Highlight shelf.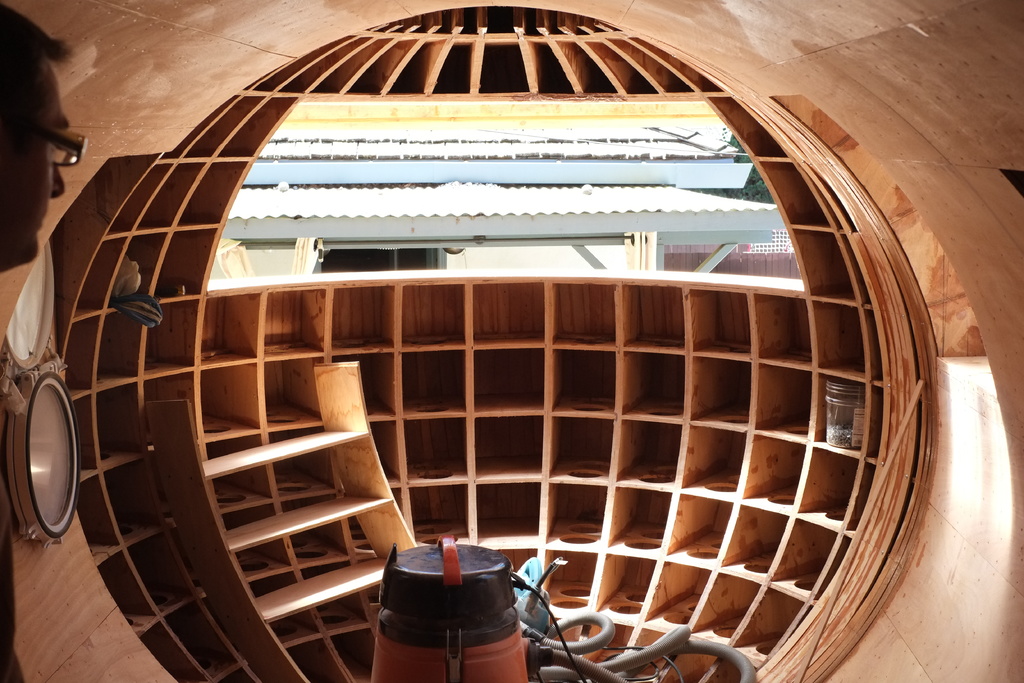
Highlighted region: Rect(698, 654, 760, 682).
